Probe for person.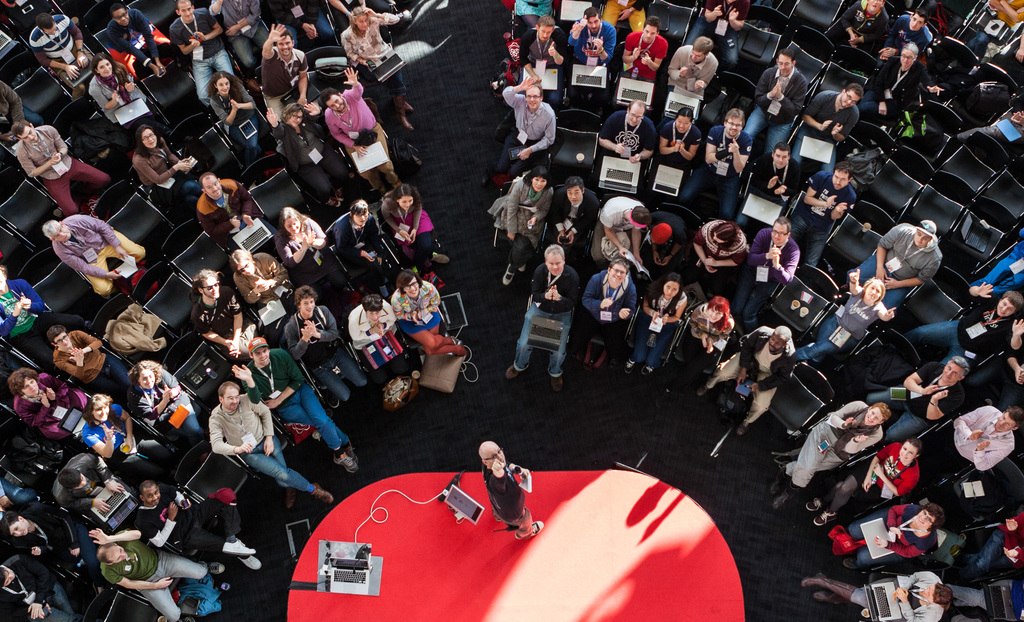
Probe result: [1, 557, 65, 621].
